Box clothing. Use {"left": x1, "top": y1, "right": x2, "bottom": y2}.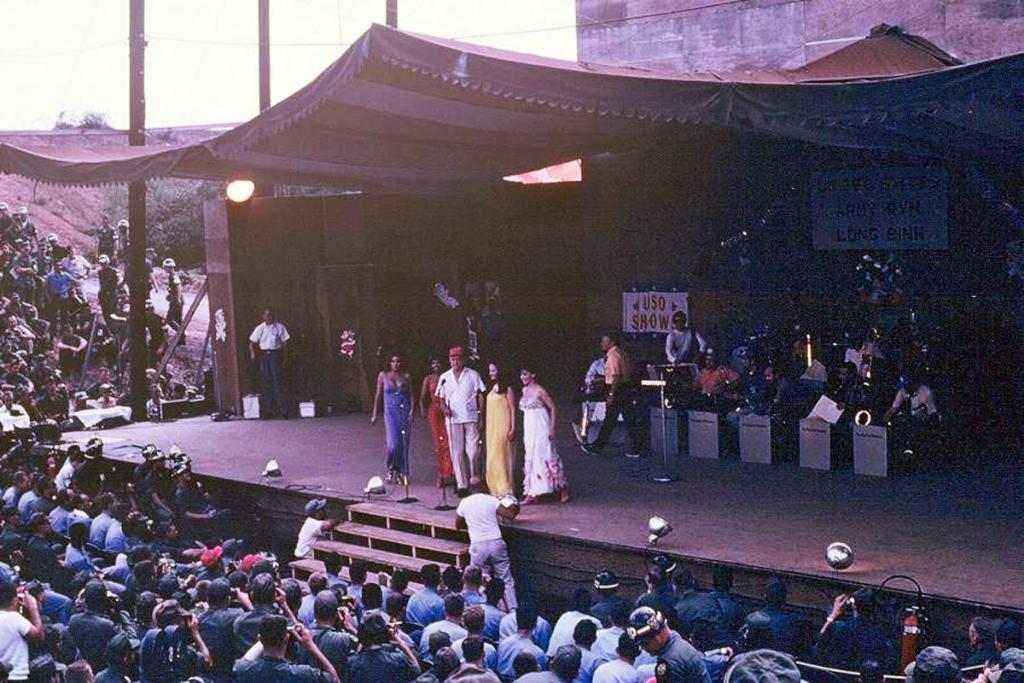
{"left": 514, "top": 383, "right": 567, "bottom": 496}.
